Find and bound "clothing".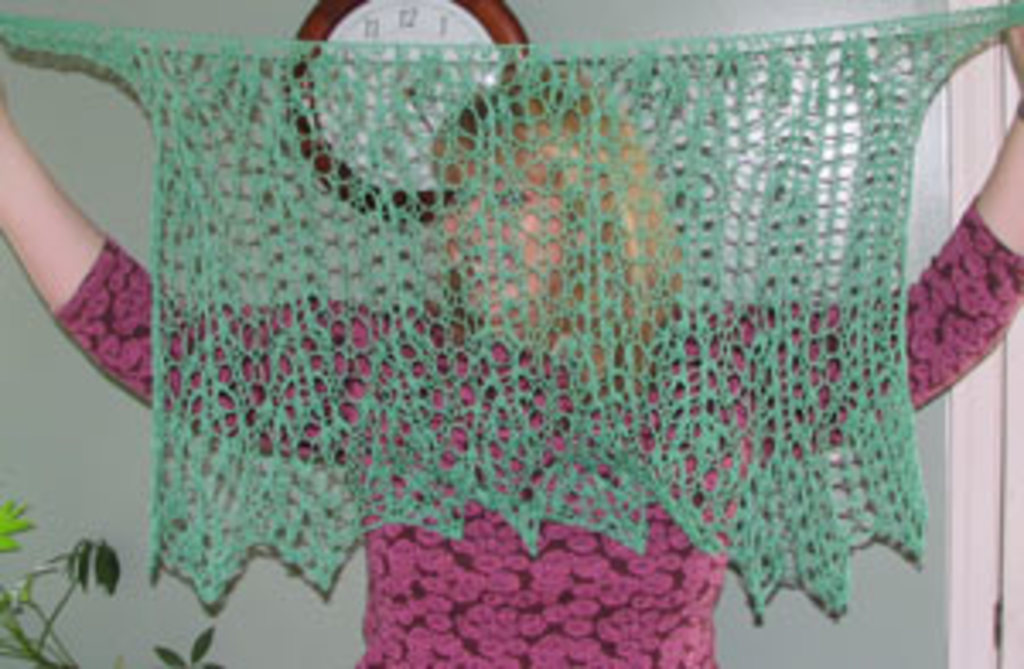
Bound: <region>41, 17, 1014, 668</region>.
